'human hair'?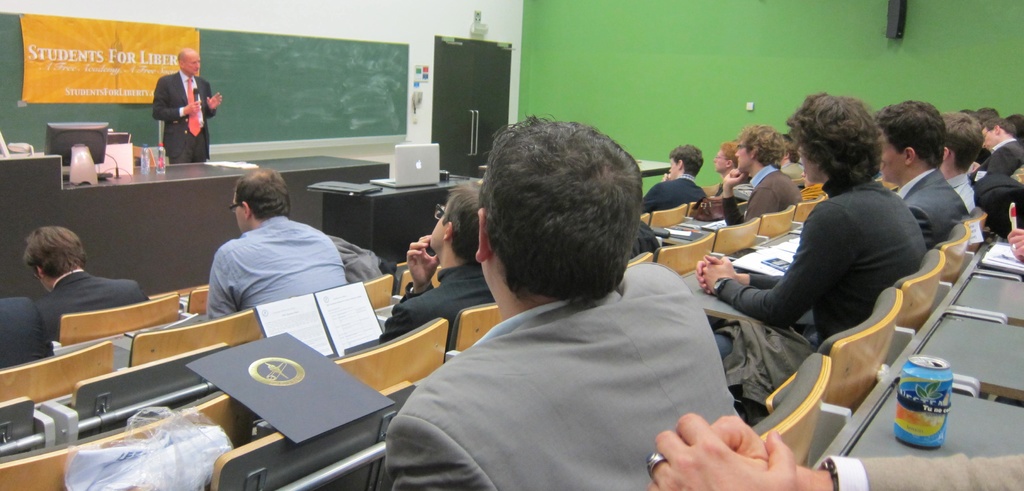
box(22, 225, 88, 277)
